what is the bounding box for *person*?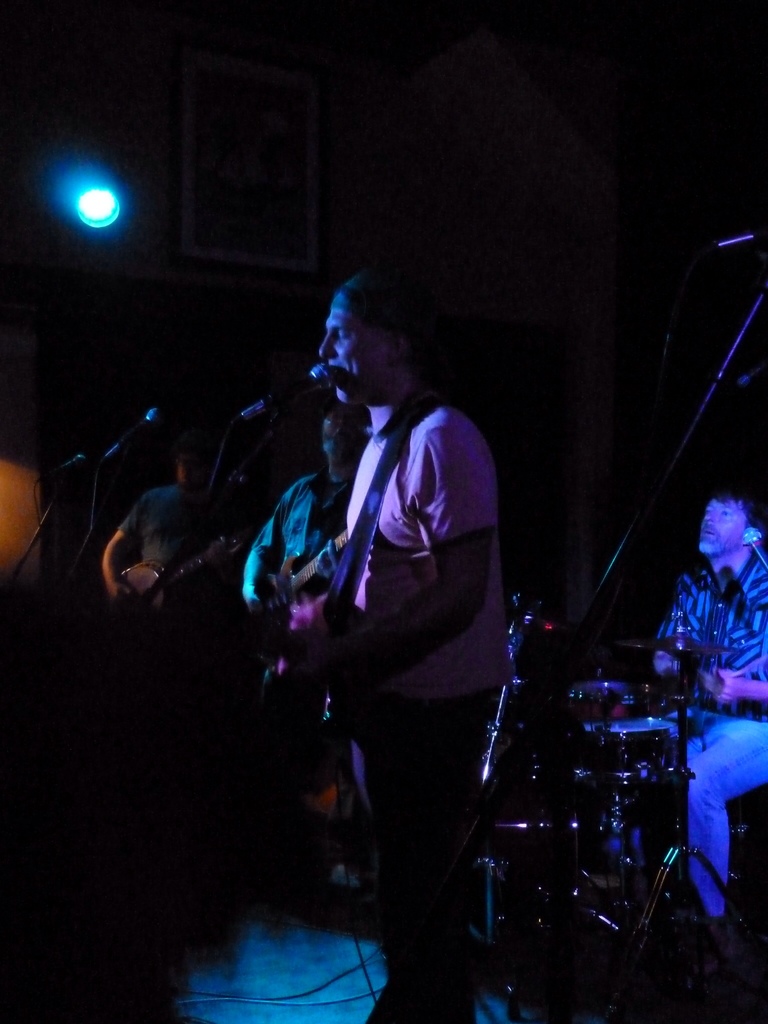
(646,483,767,917).
